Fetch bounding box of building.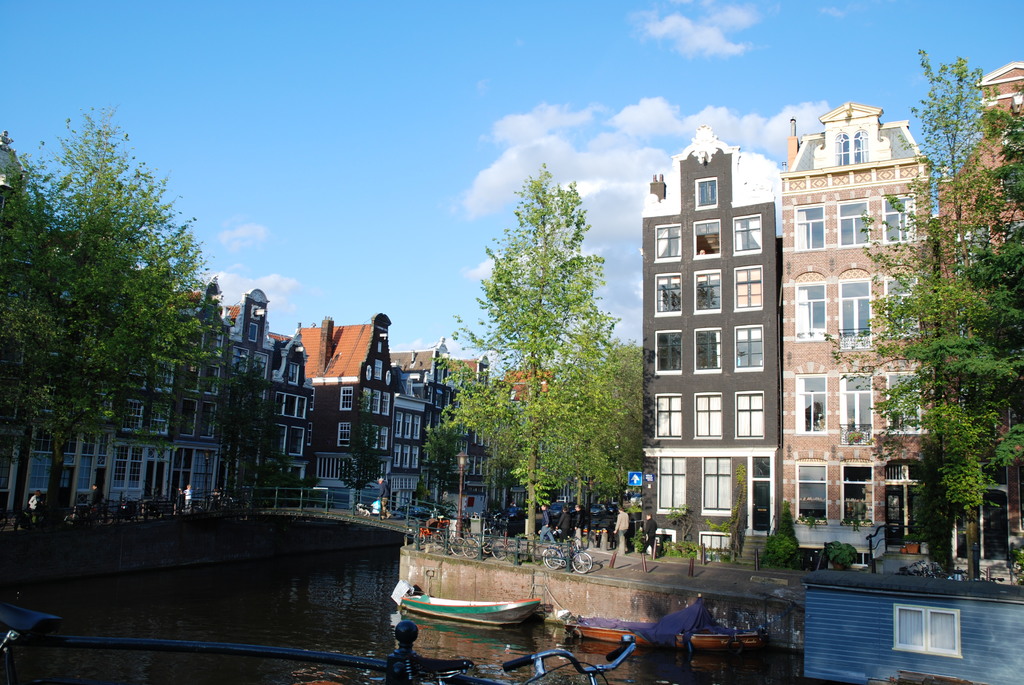
Bbox: crop(934, 60, 1023, 584).
